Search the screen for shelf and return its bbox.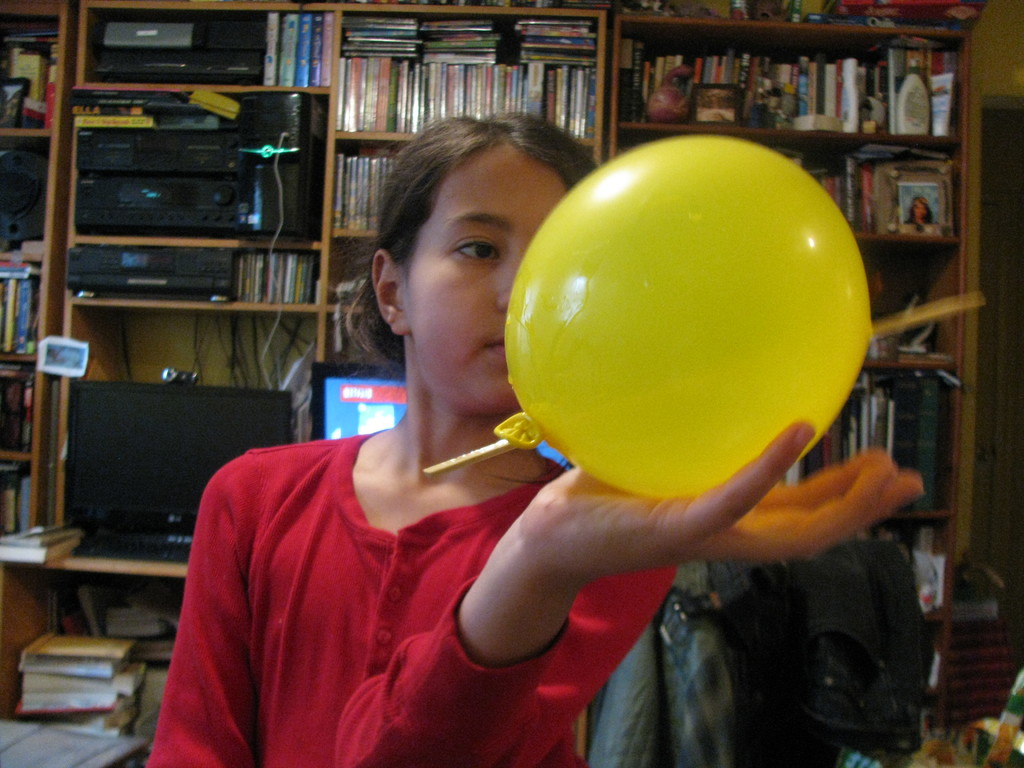
Found: BBox(610, 18, 975, 716).
